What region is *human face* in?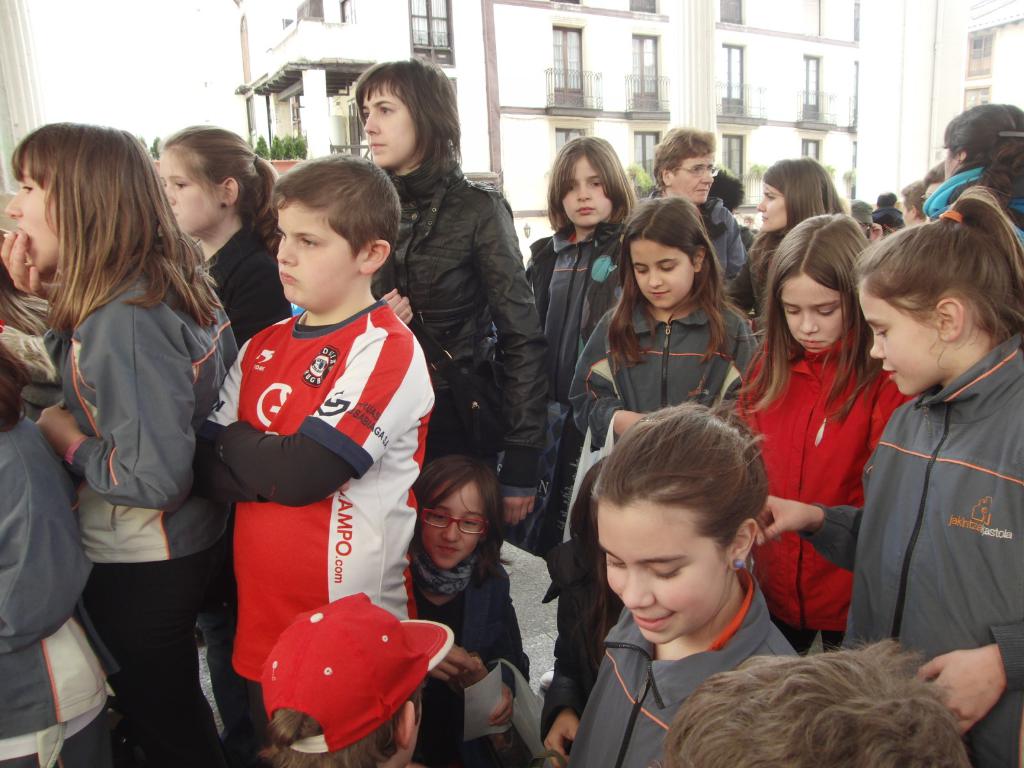
631/235/695/310.
